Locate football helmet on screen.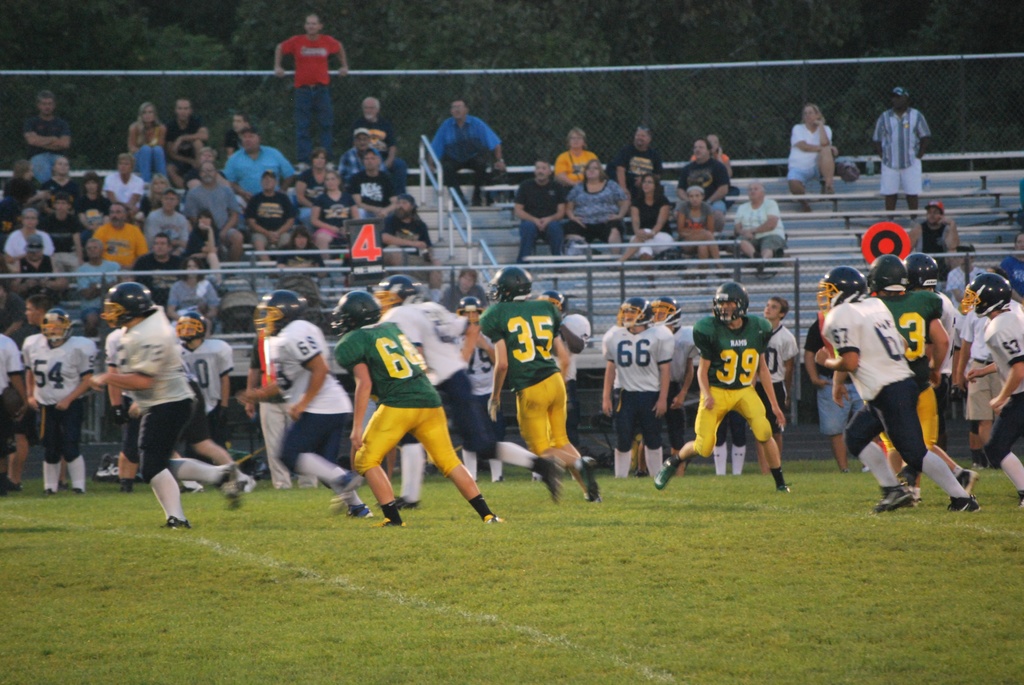
On screen at locate(957, 266, 1014, 313).
